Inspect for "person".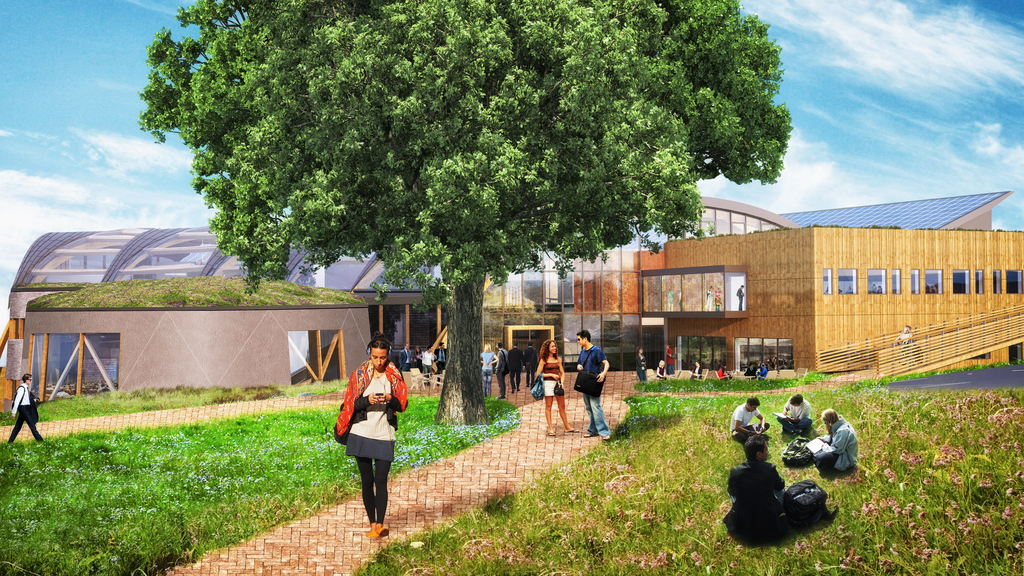
Inspection: 506 335 532 397.
